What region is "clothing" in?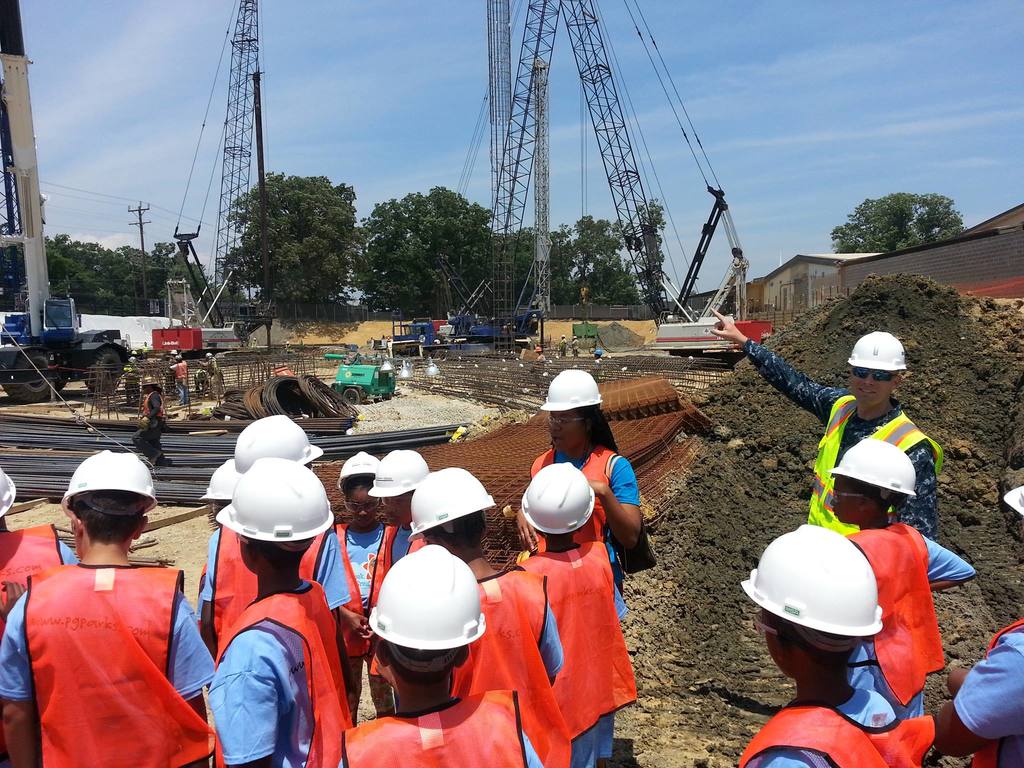
(531, 442, 644, 613).
